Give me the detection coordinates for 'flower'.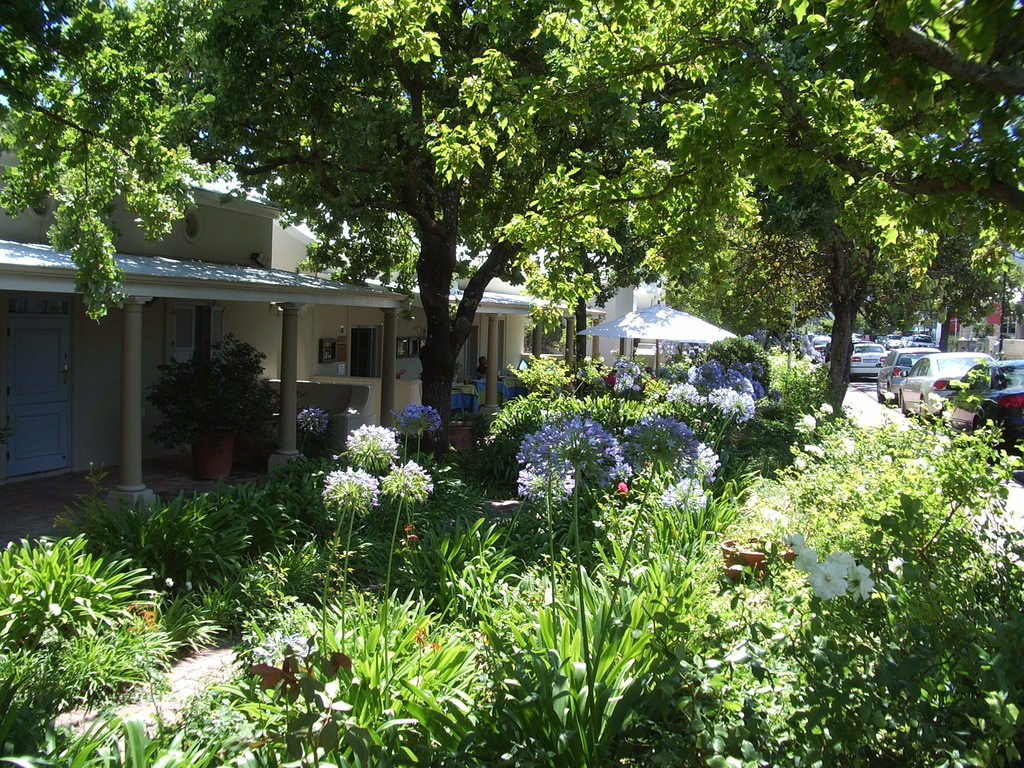
bbox(303, 404, 328, 438).
